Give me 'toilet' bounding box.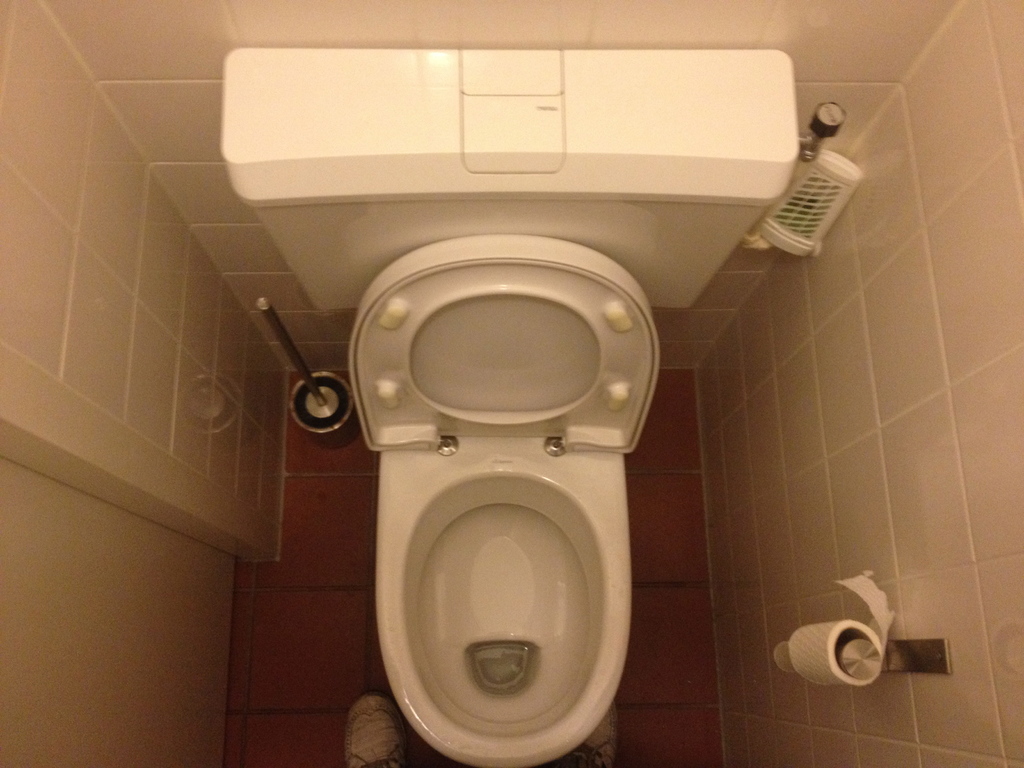
{"left": 342, "top": 235, "right": 662, "bottom": 767}.
